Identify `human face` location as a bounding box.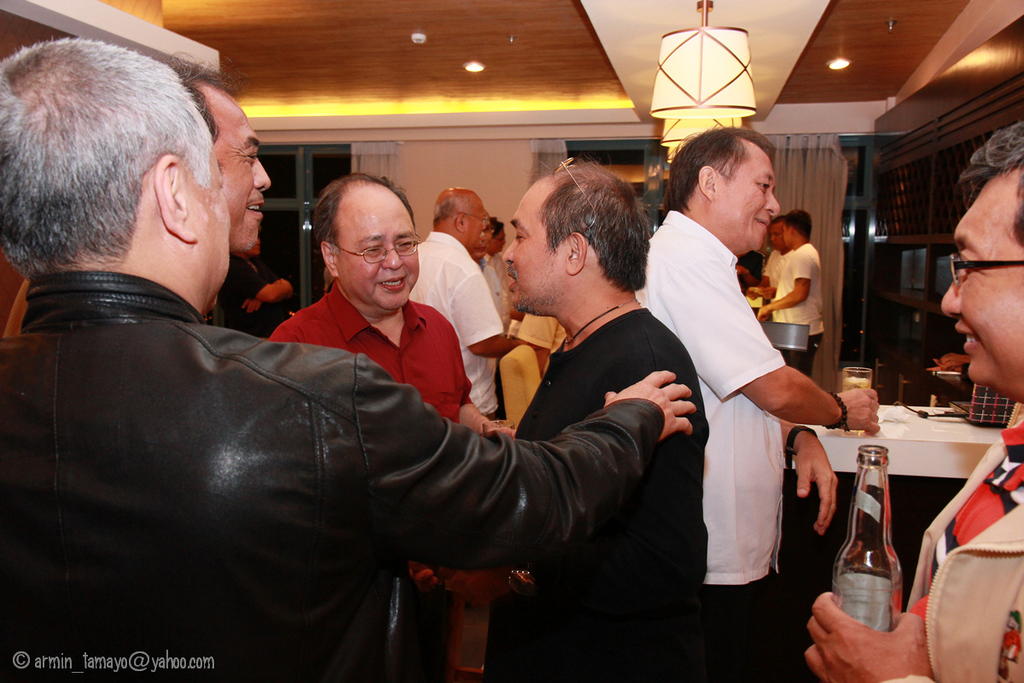
crop(768, 220, 787, 257).
